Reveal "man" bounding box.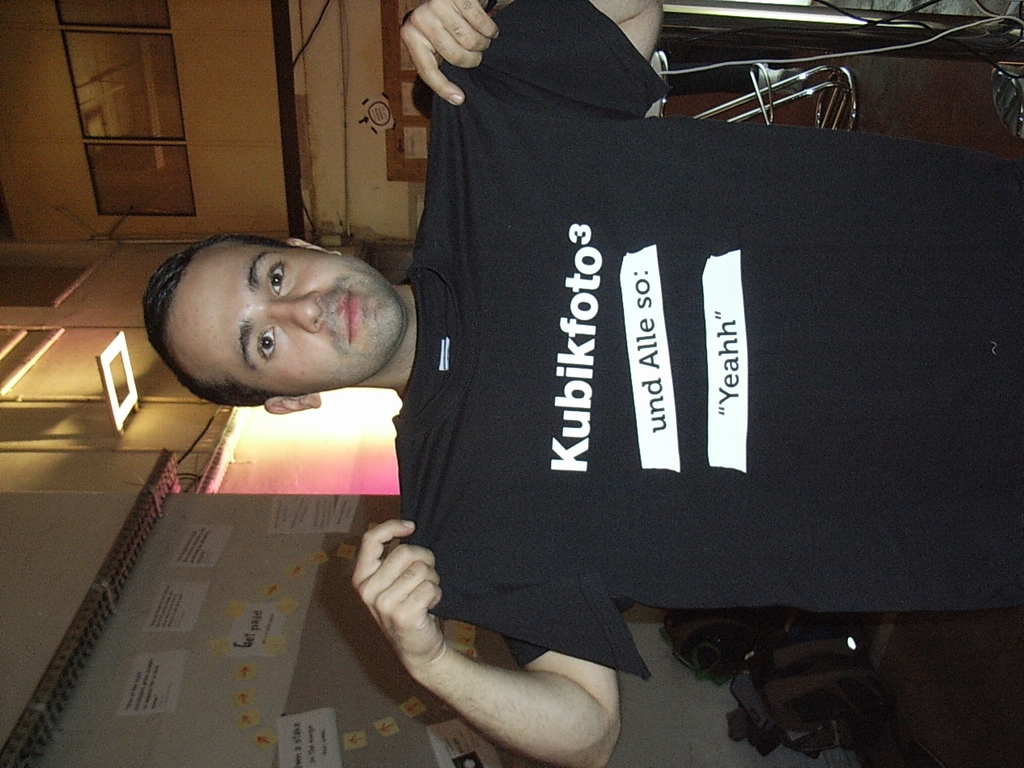
Revealed: bbox=(298, 0, 954, 766).
